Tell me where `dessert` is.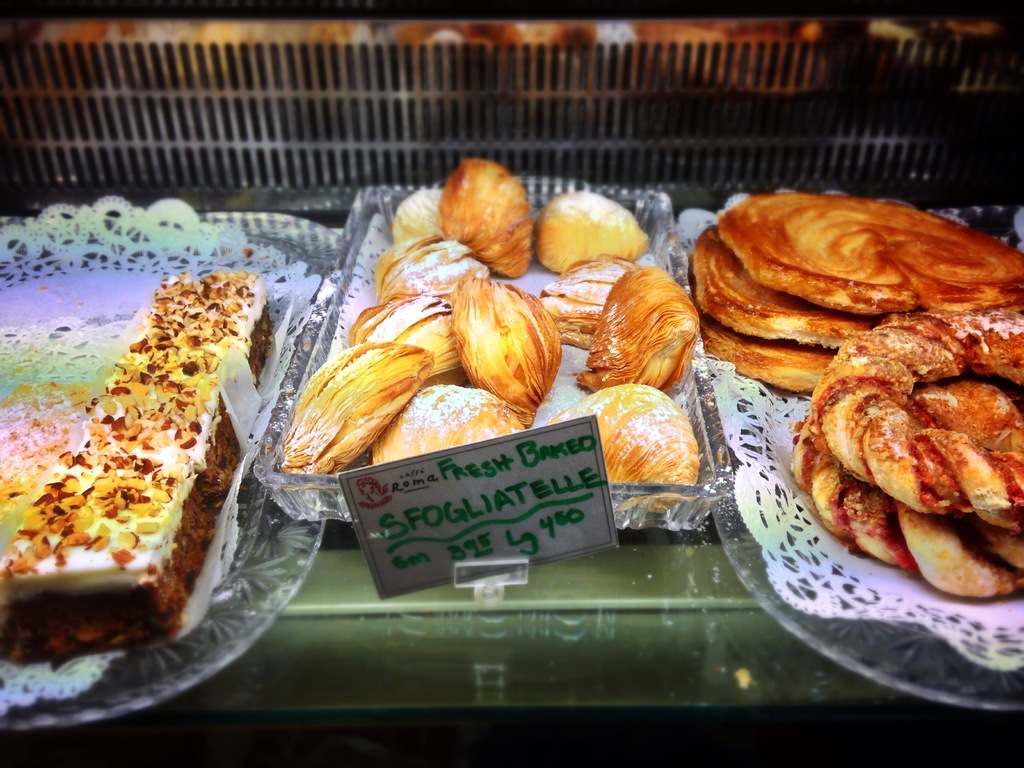
`dessert` is at 524,189,648,274.
